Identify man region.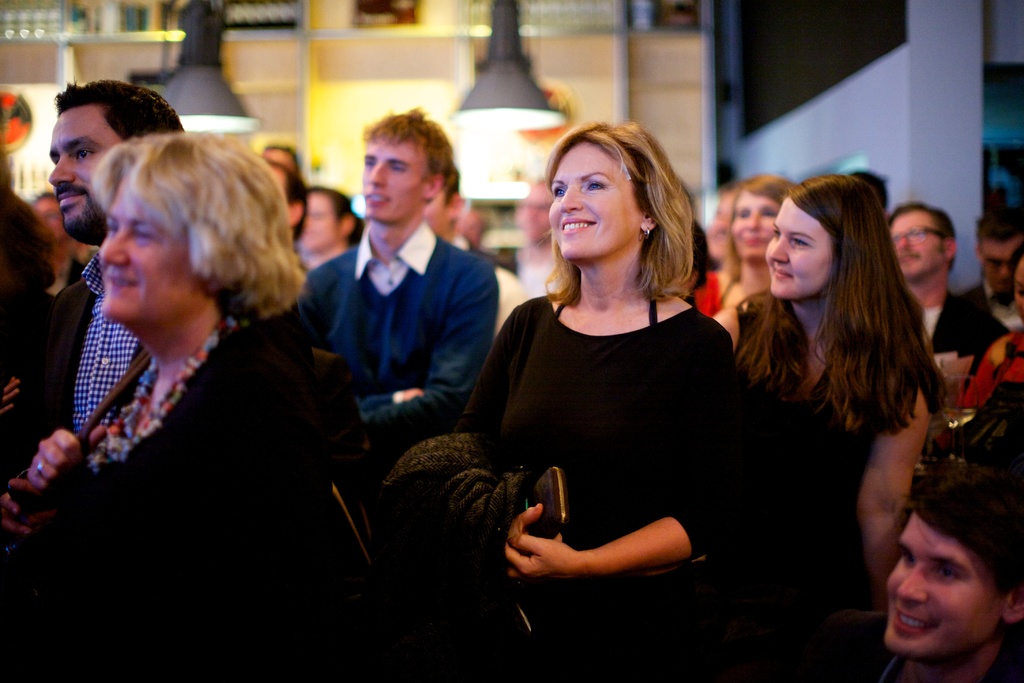
Region: locate(278, 120, 513, 480).
